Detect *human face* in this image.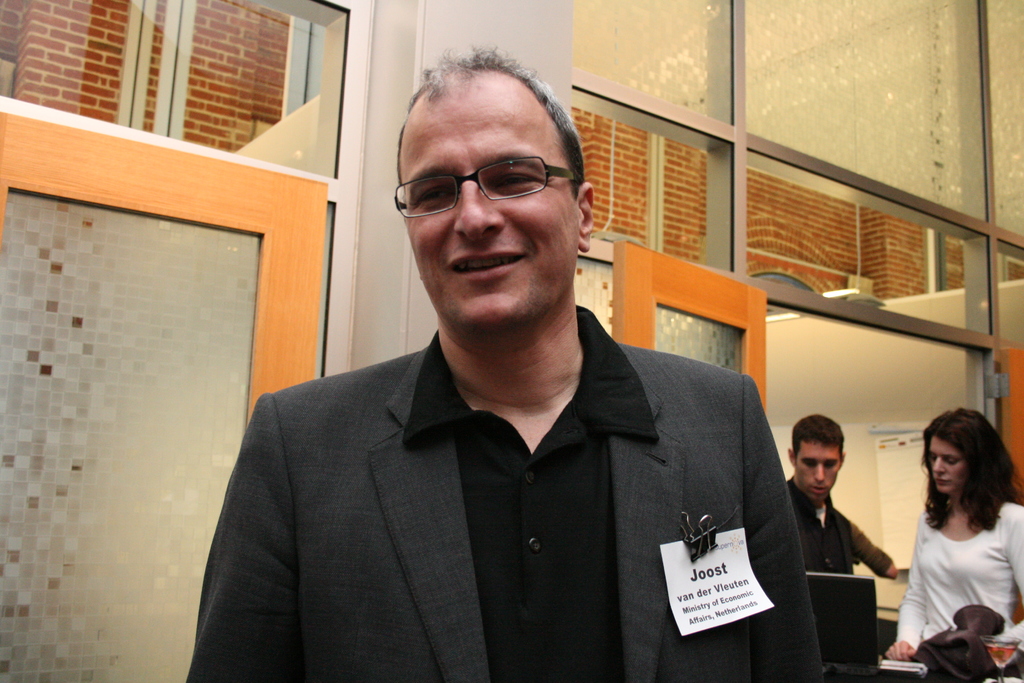
Detection: [left=797, top=441, right=844, bottom=498].
